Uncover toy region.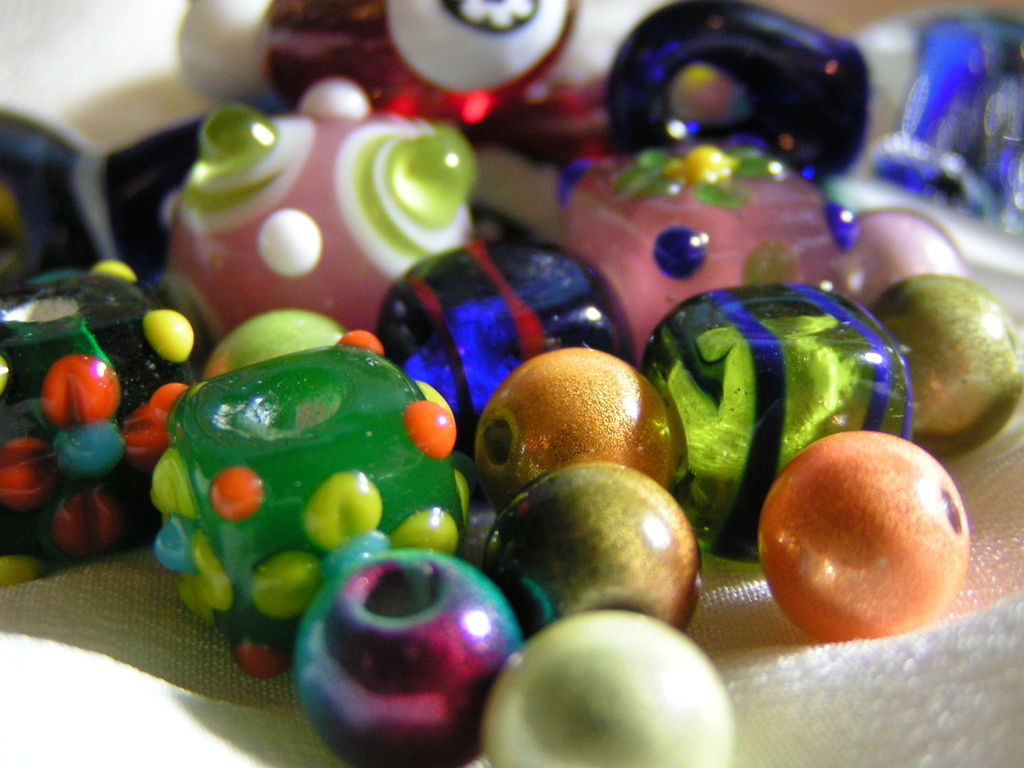
Uncovered: x1=751 y1=426 x2=974 y2=646.
